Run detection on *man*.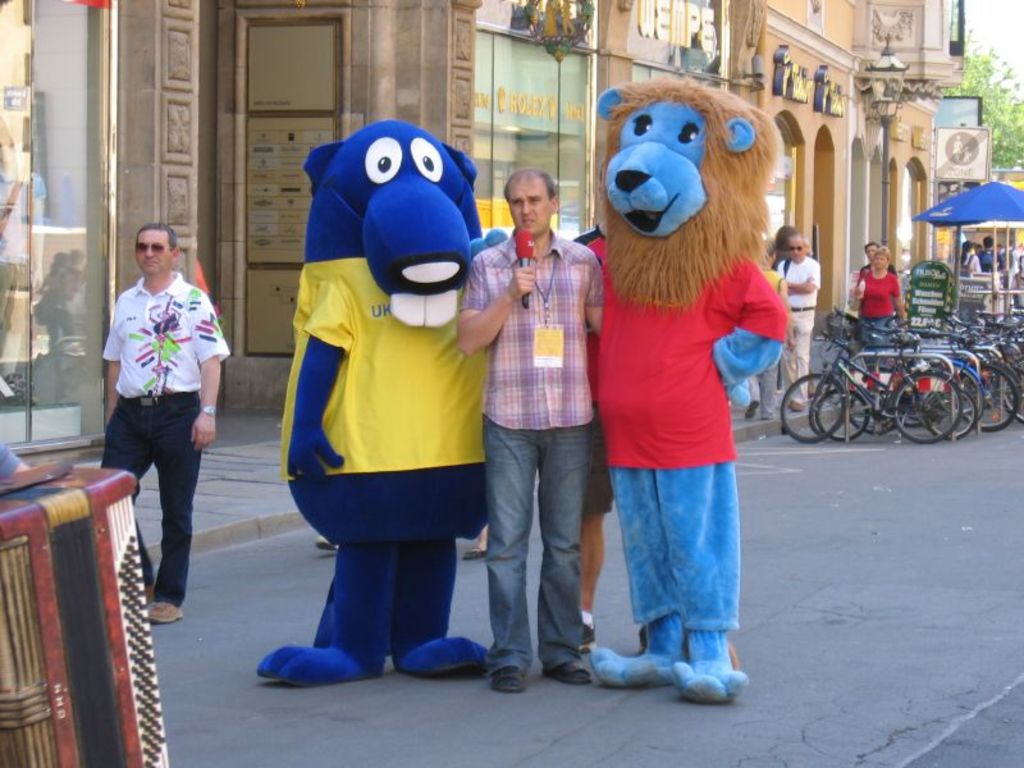
Result: l=959, t=233, r=984, b=284.
